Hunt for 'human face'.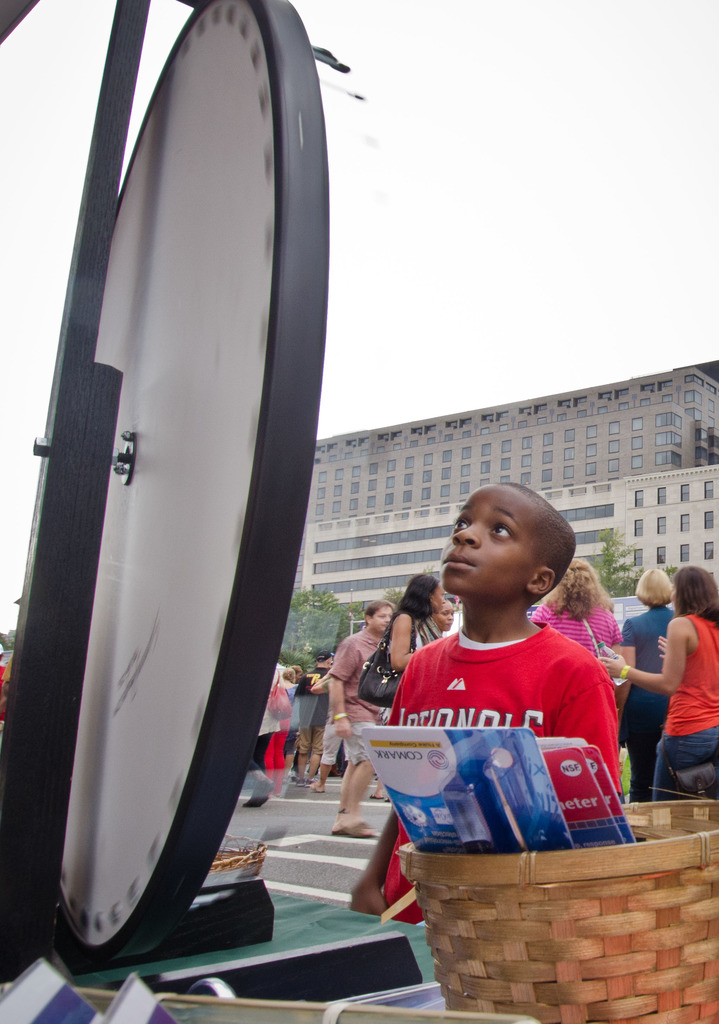
Hunted down at (x1=371, y1=605, x2=392, y2=633).
